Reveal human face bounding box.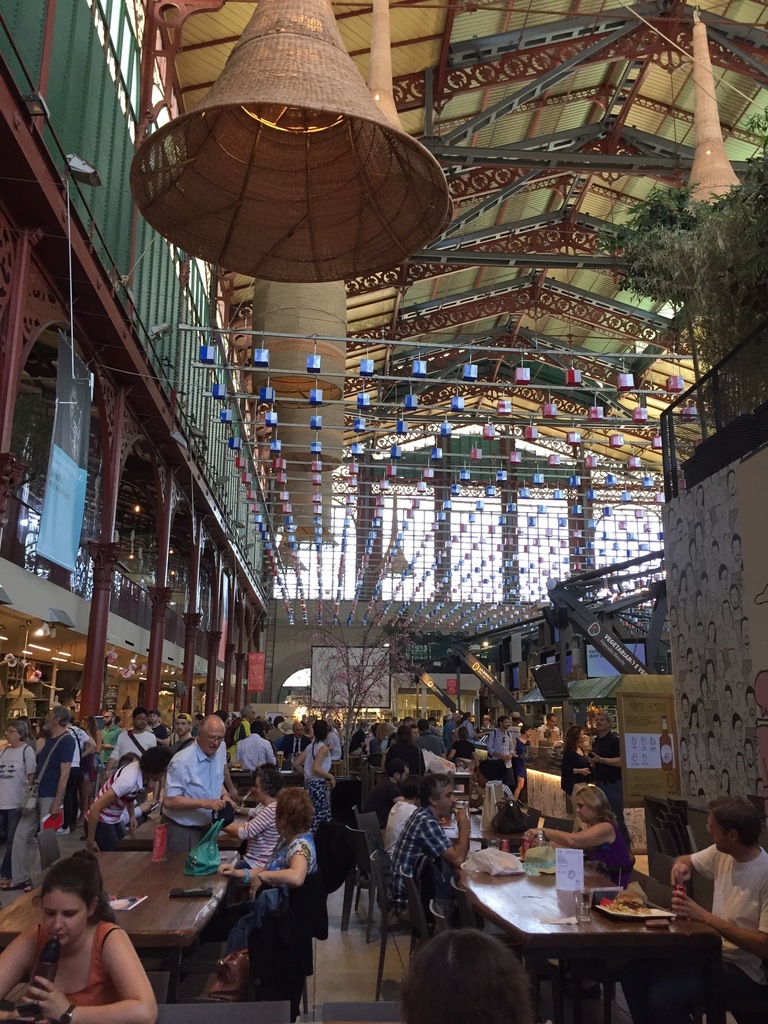
Revealed: 39, 888, 88, 946.
